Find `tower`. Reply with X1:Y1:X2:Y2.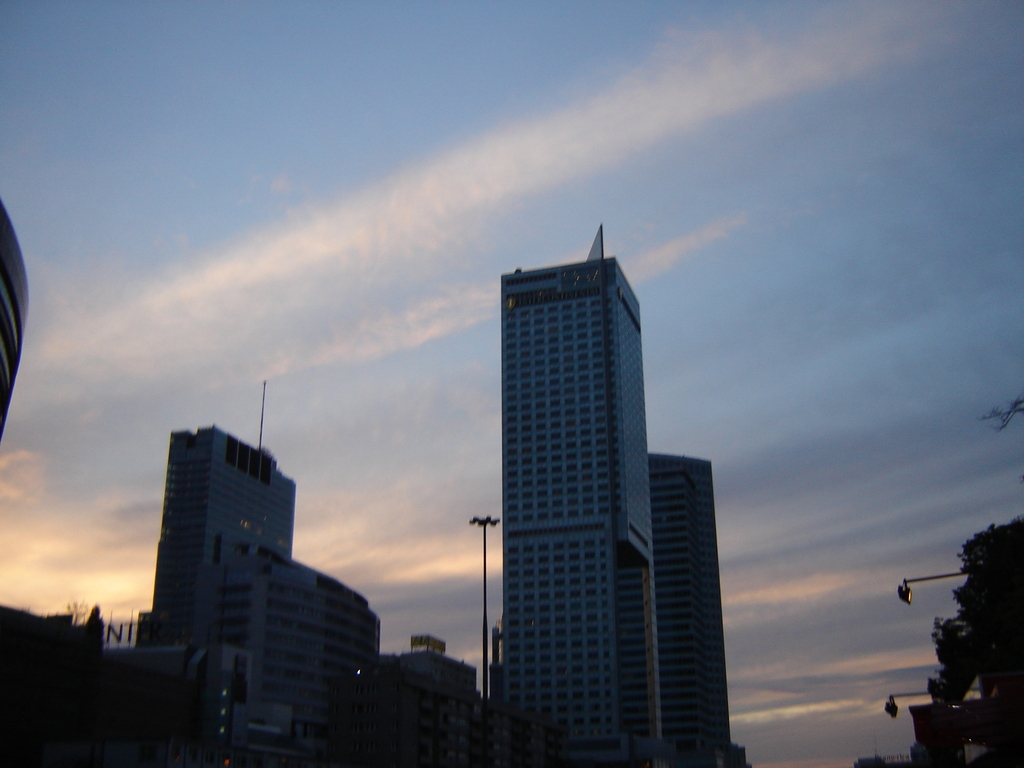
140:378:301:674.
